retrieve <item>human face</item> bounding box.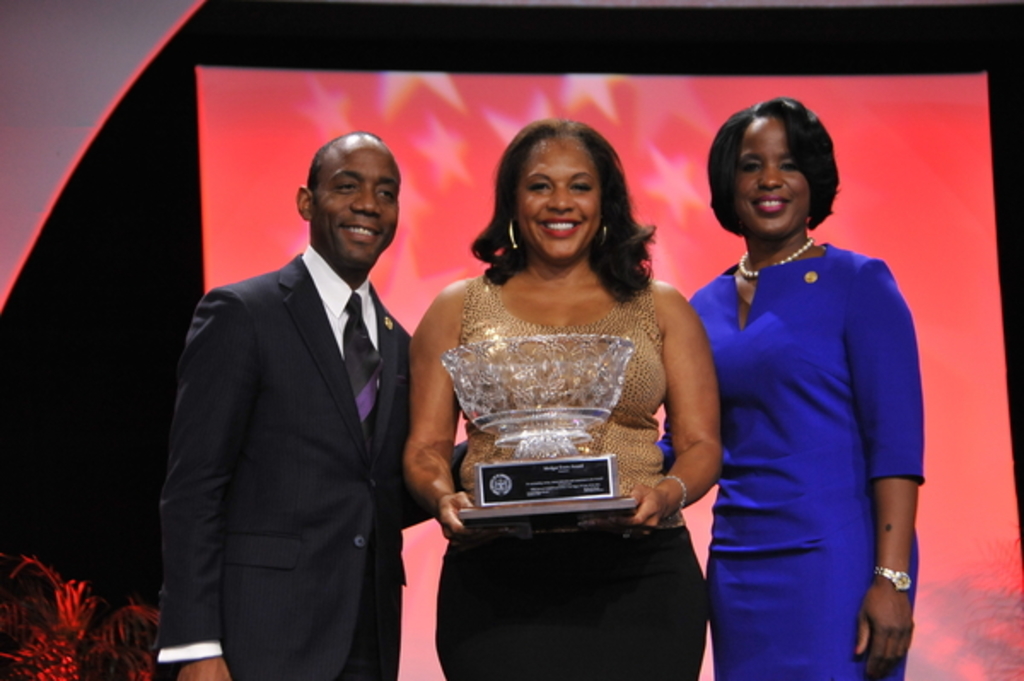
Bounding box: (left=512, top=137, right=604, bottom=256).
